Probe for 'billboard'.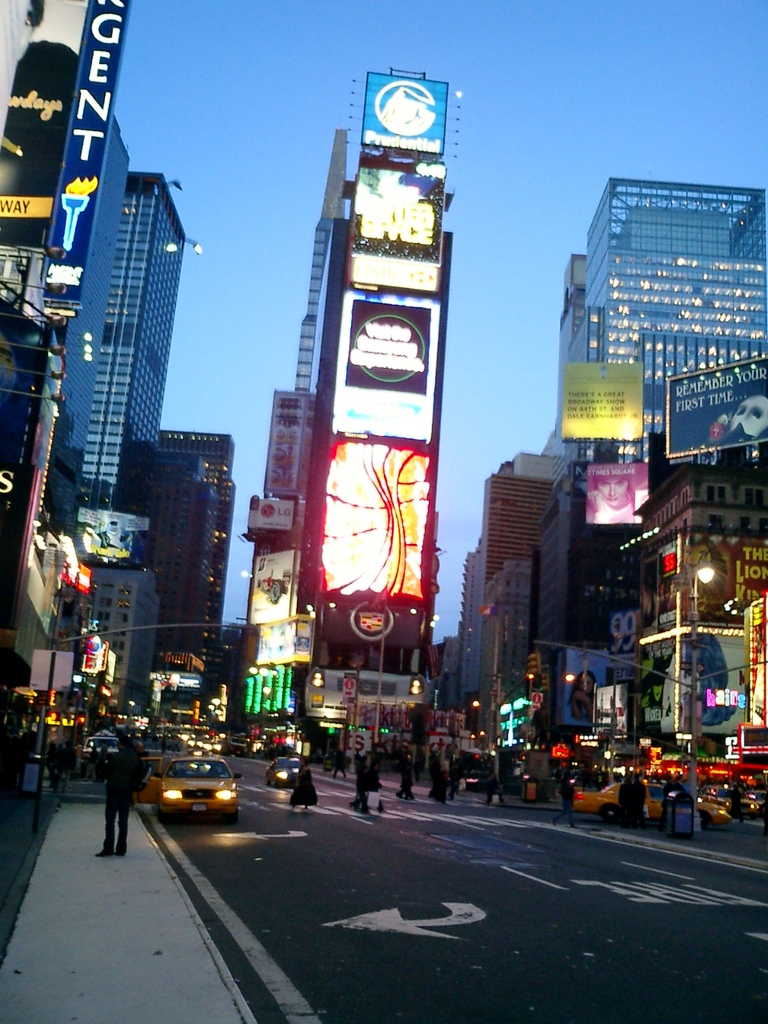
Probe result: bbox=(358, 70, 444, 153).
